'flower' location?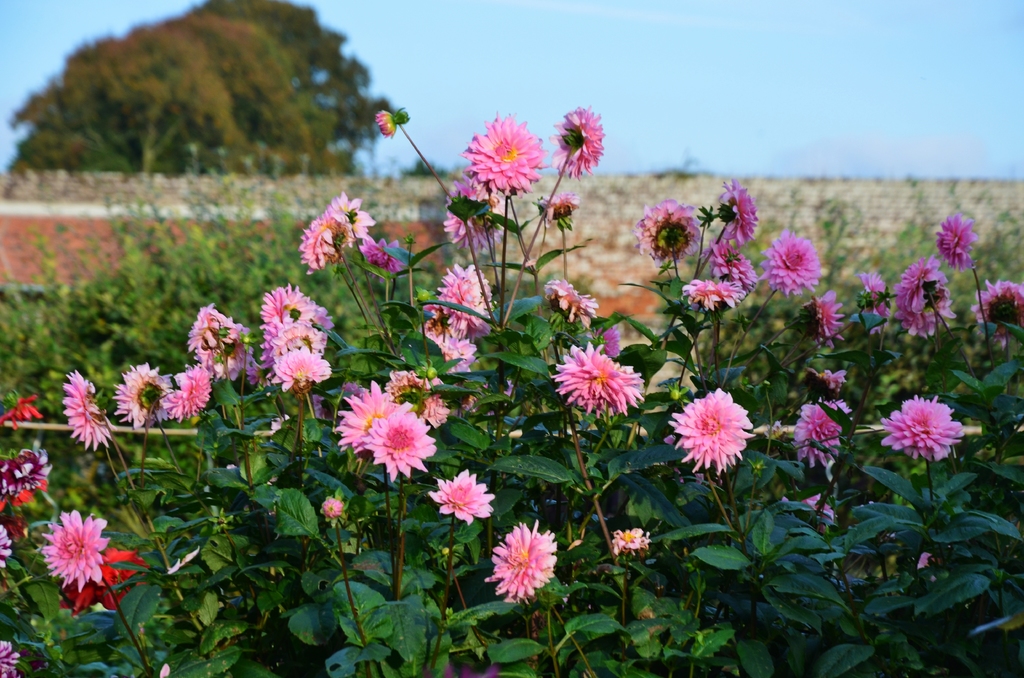
Rect(547, 341, 645, 417)
